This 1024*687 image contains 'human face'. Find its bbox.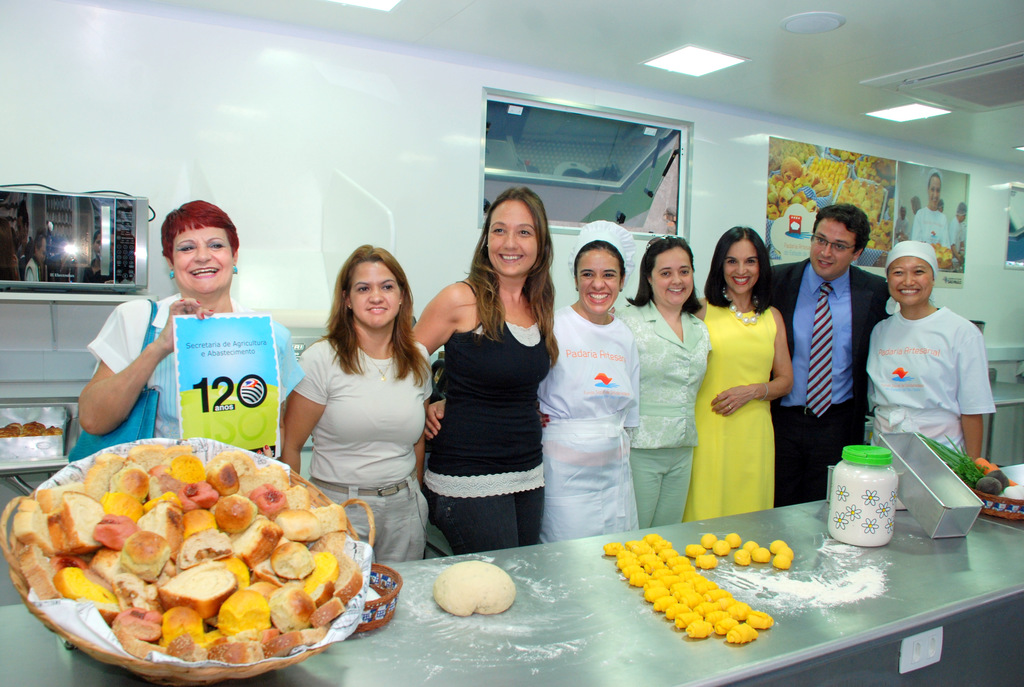
pyautogui.locateOnScreen(171, 220, 237, 304).
